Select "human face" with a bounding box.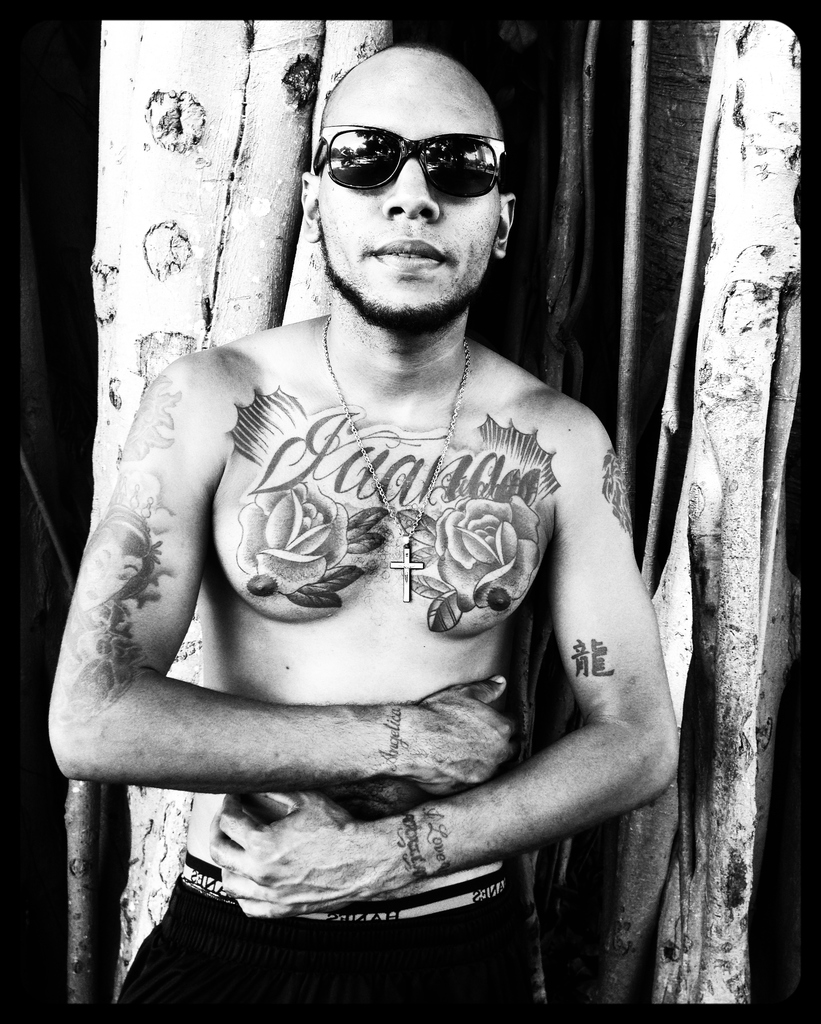
[left=313, top=71, right=500, bottom=324].
